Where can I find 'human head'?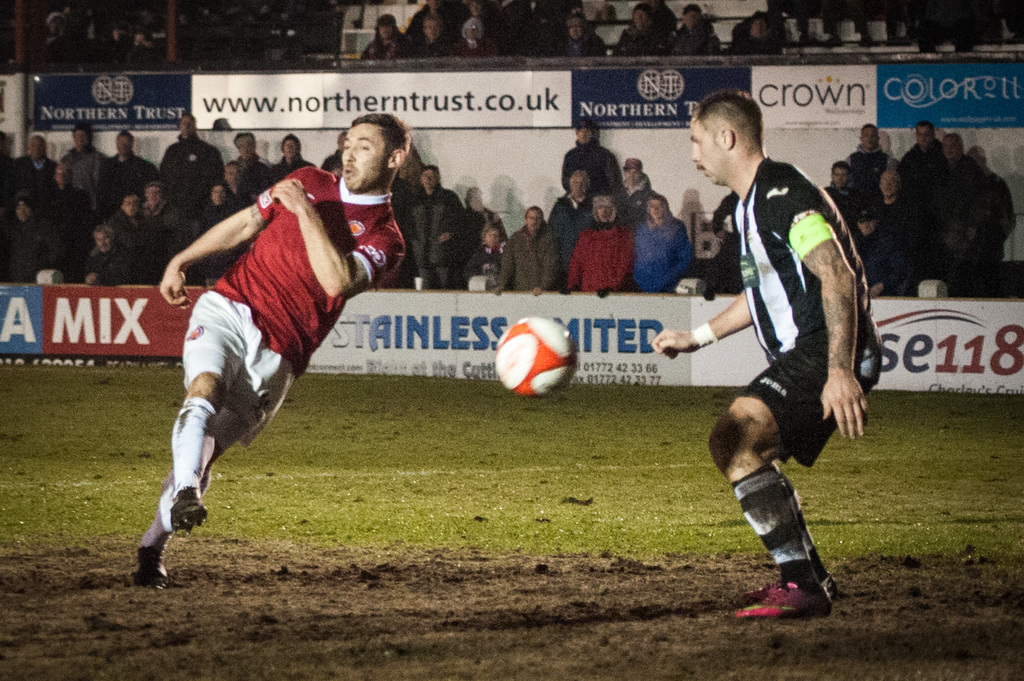
You can find it at [left=92, top=223, right=115, bottom=256].
